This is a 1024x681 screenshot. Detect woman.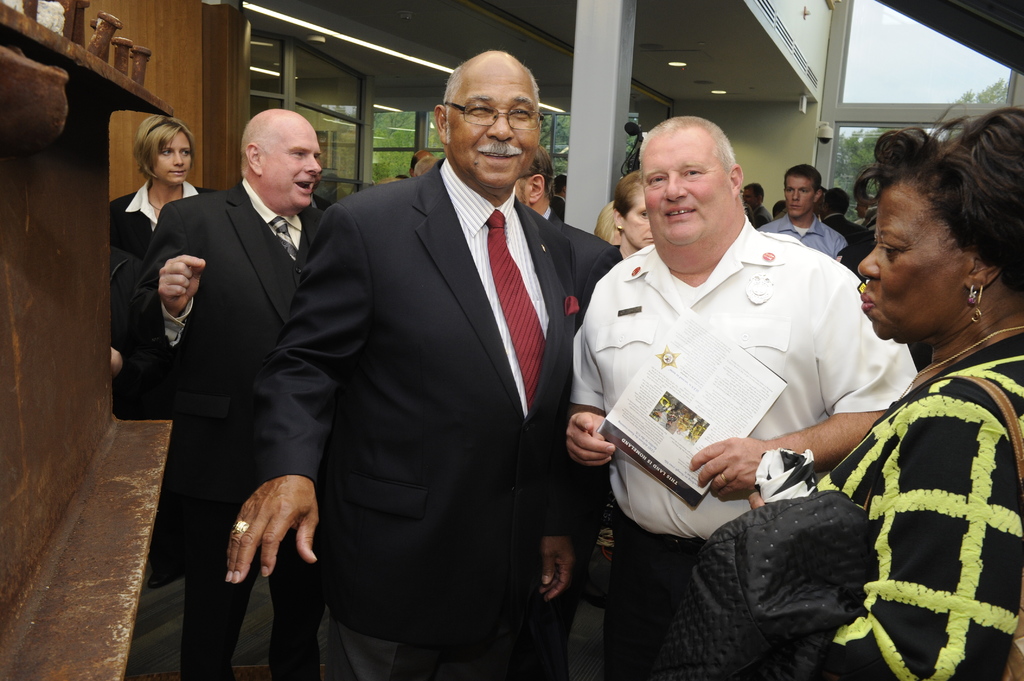
[x1=803, y1=83, x2=1023, y2=670].
